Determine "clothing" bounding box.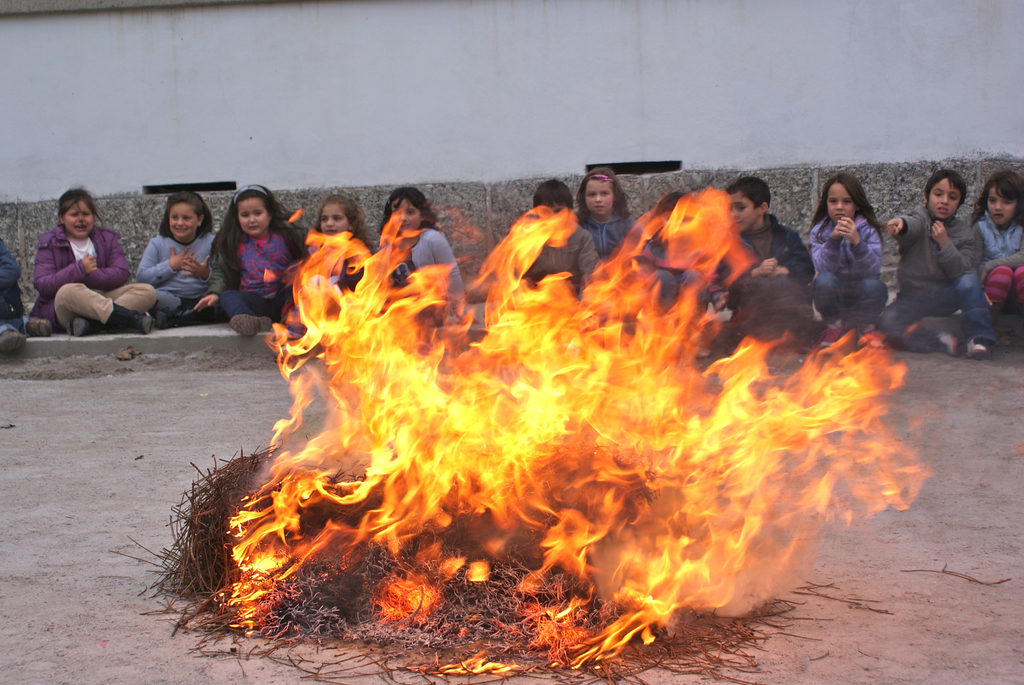
Determined: left=198, top=224, right=314, bottom=312.
